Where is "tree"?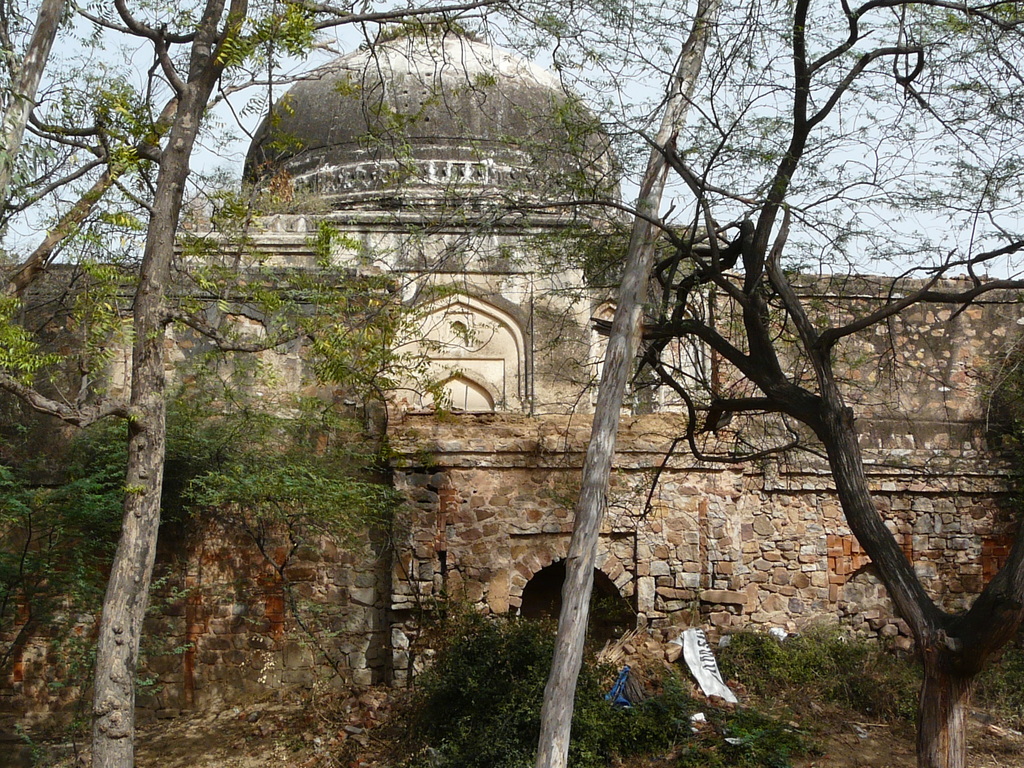
x1=550 y1=0 x2=1023 y2=765.
